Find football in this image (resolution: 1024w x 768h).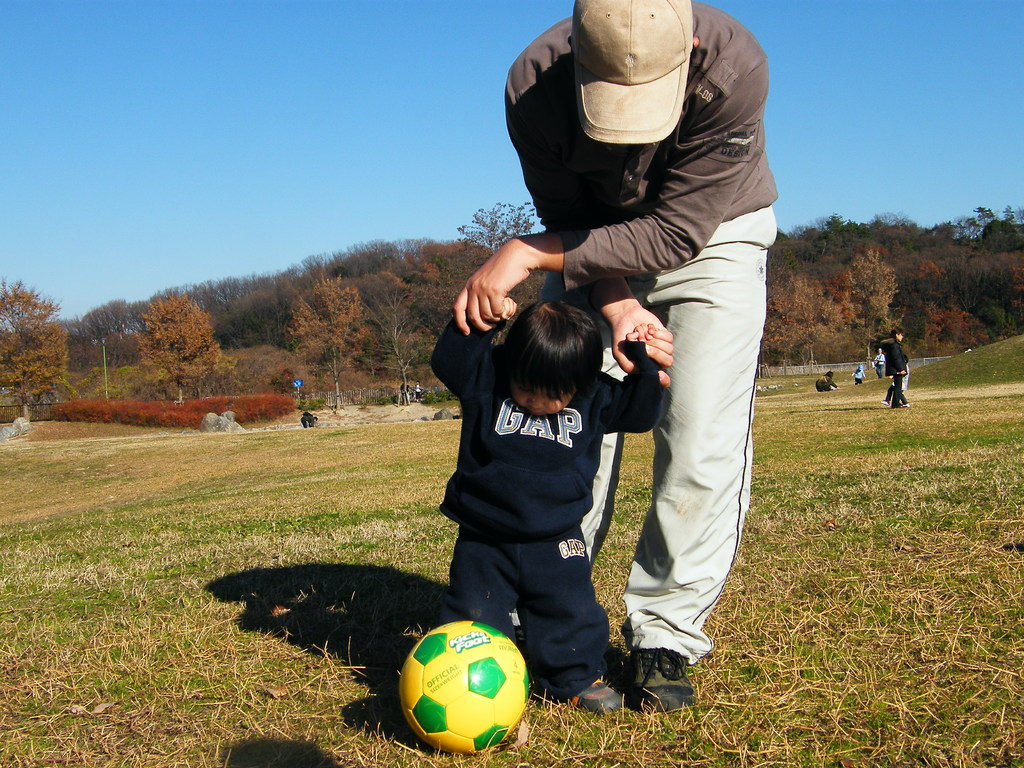
x1=394 y1=620 x2=532 y2=753.
